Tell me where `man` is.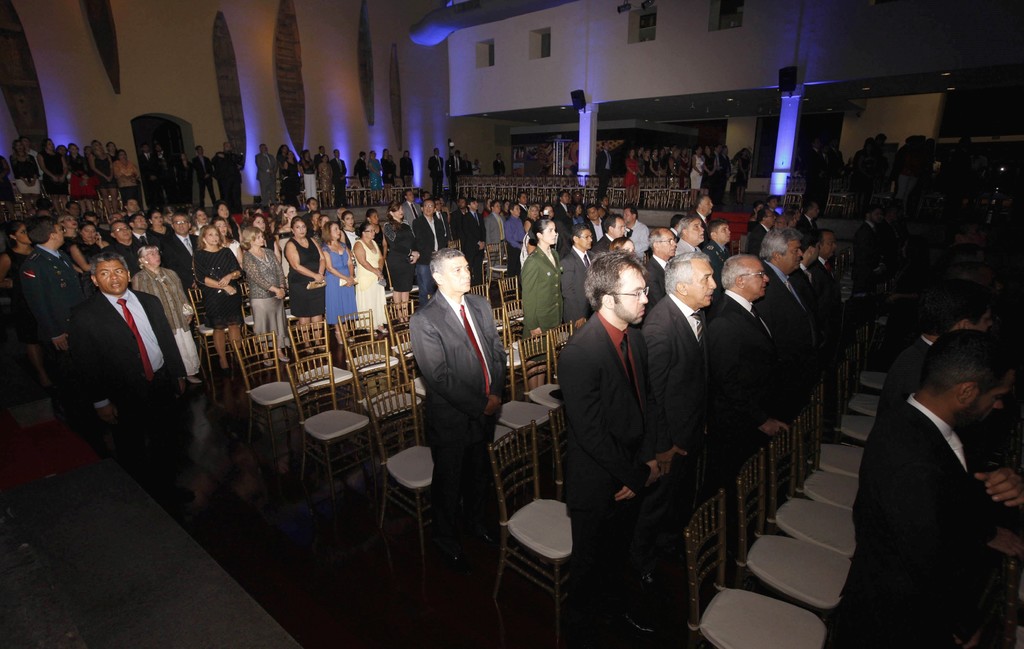
`man` is at [x1=337, y1=207, x2=345, y2=227].
